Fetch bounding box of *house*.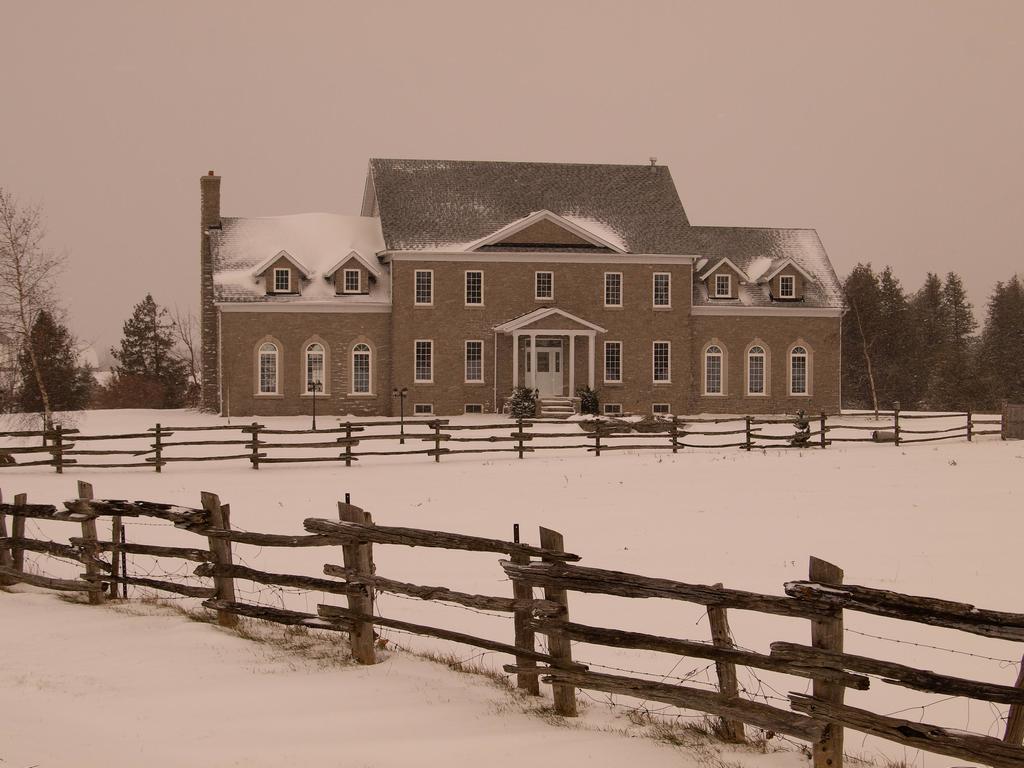
Bbox: box(200, 157, 851, 416).
